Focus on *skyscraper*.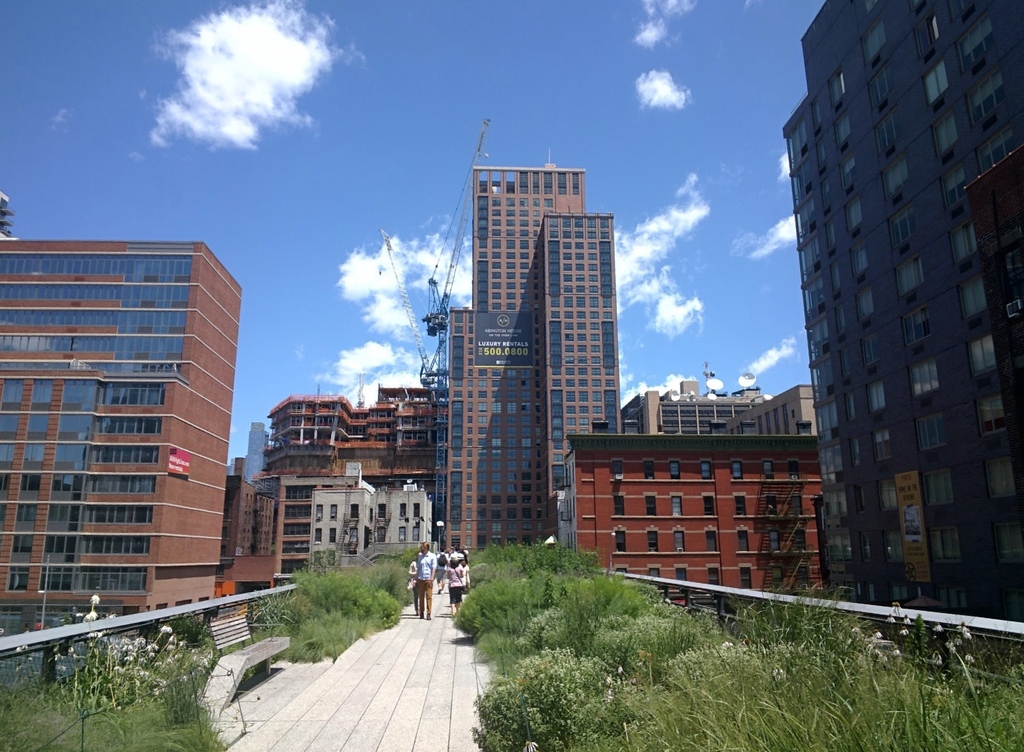
Focused at 407, 138, 643, 582.
